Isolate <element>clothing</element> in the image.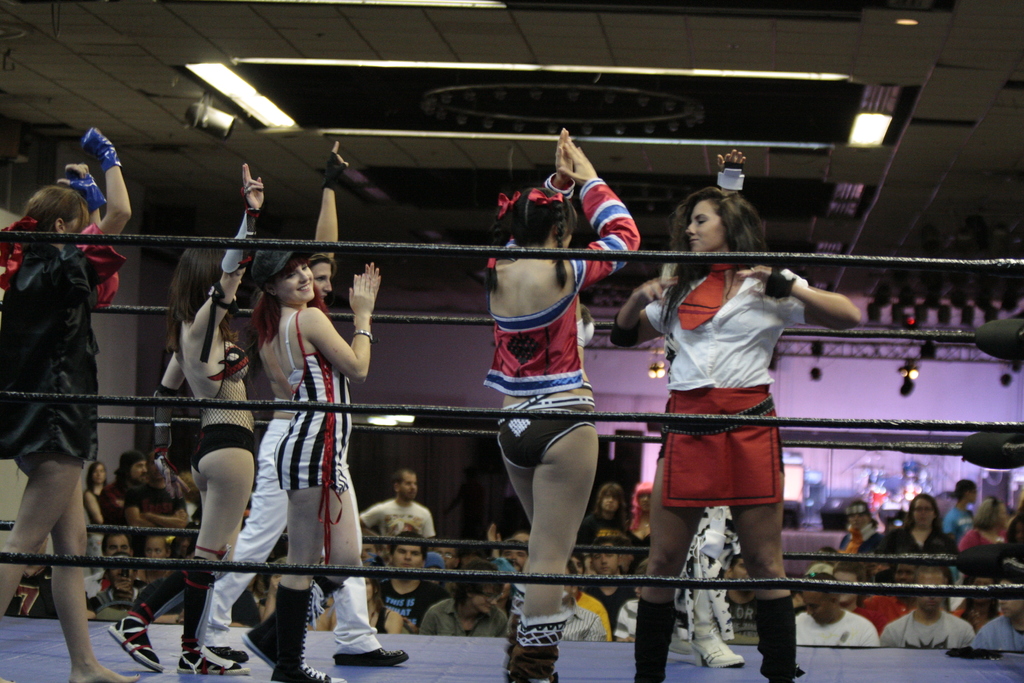
Isolated region: left=376, top=584, right=449, bottom=633.
